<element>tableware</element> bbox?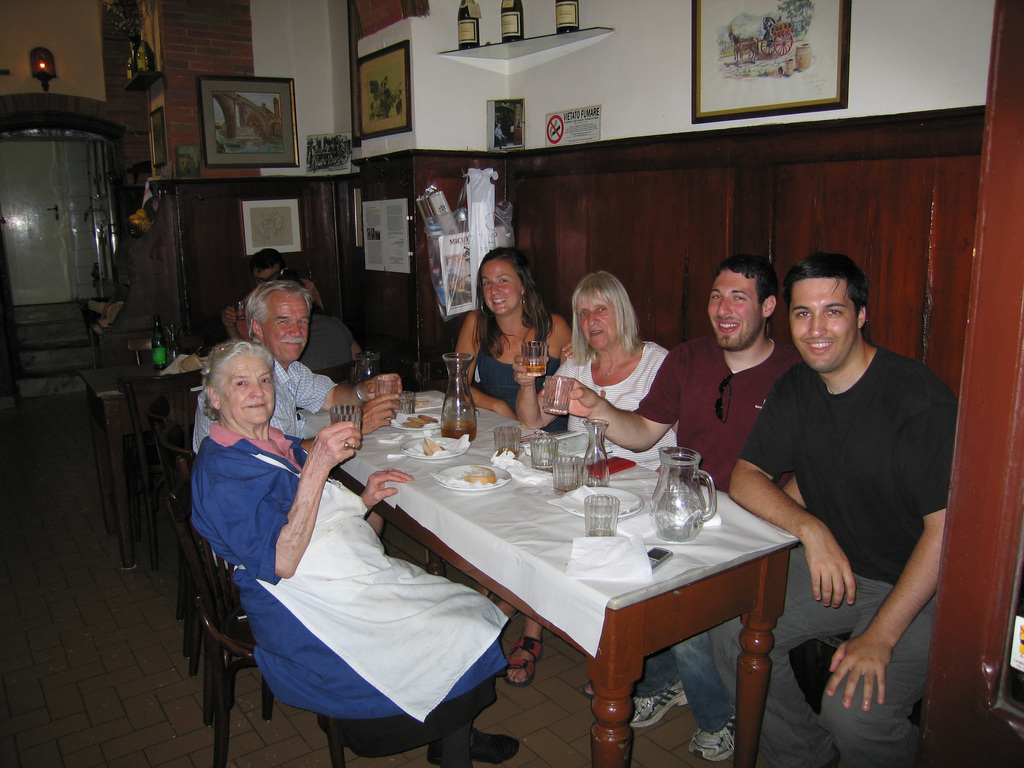
pyautogui.locateOnScreen(390, 410, 445, 431)
